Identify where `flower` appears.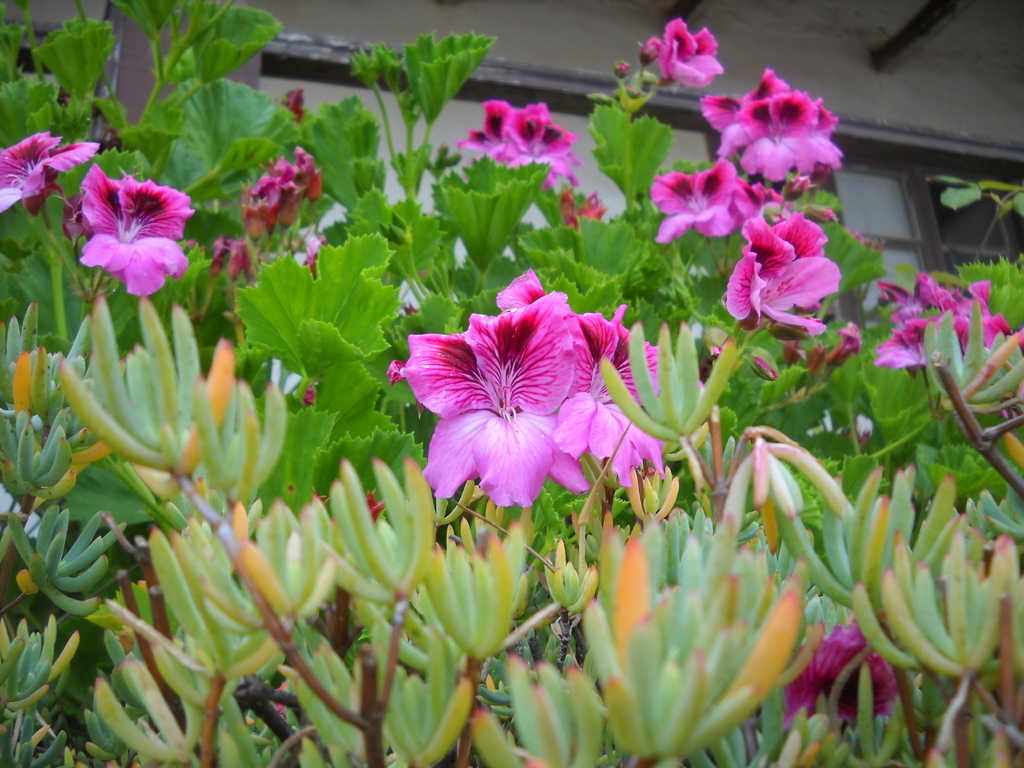
Appears at locate(955, 276, 1005, 347).
